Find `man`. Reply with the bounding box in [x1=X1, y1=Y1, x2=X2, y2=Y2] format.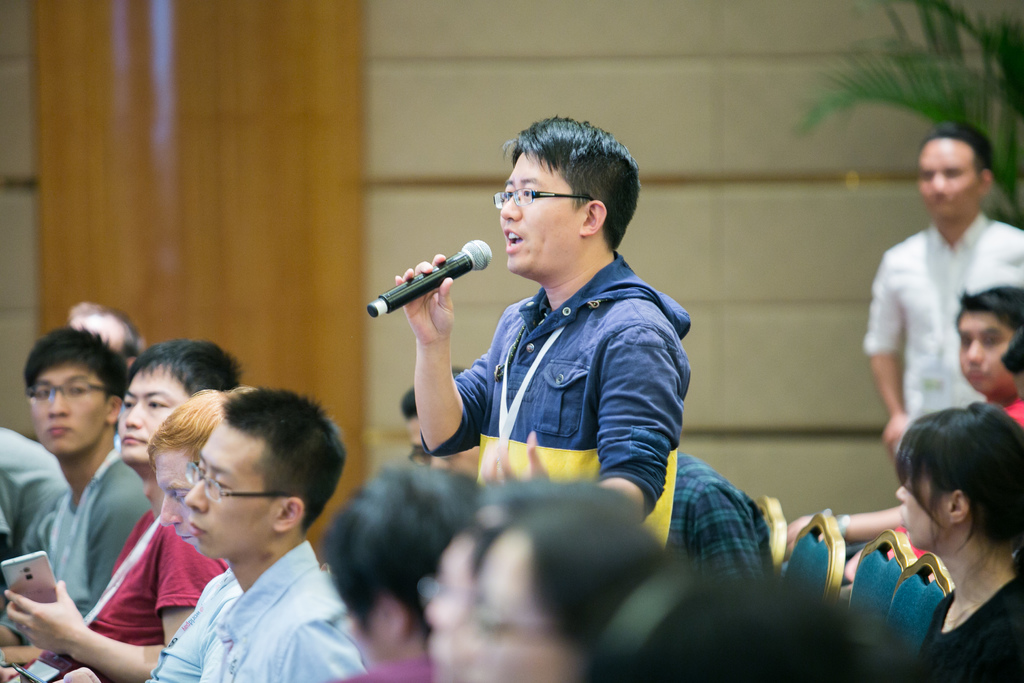
[x1=0, y1=342, x2=248, y2=682].
